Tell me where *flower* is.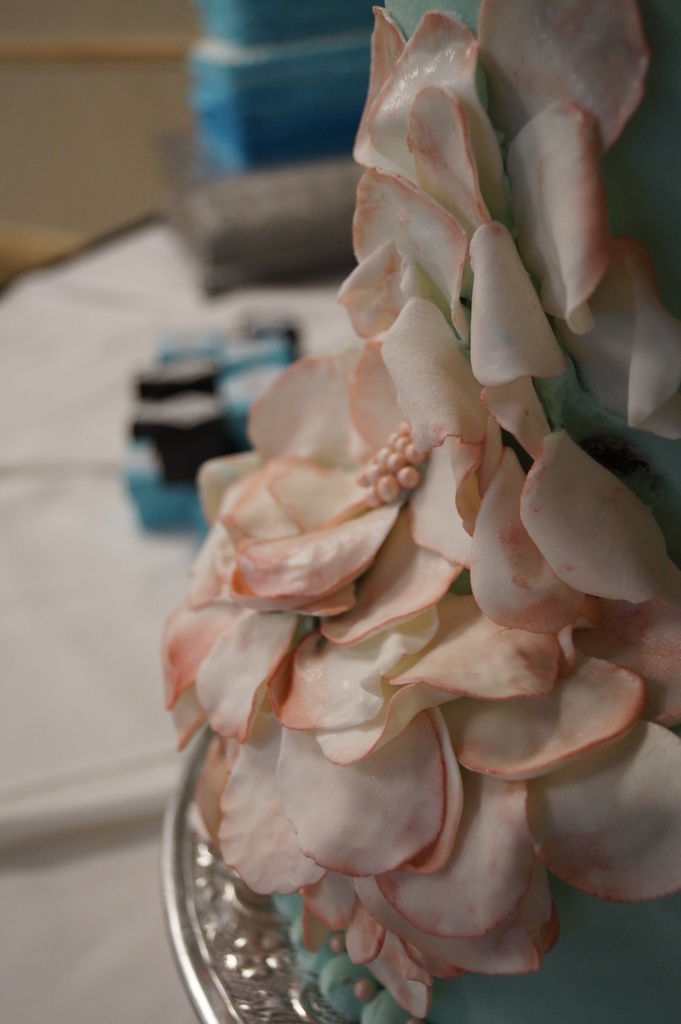
*flower* is at bbox=[138, 34, 661, 941].
